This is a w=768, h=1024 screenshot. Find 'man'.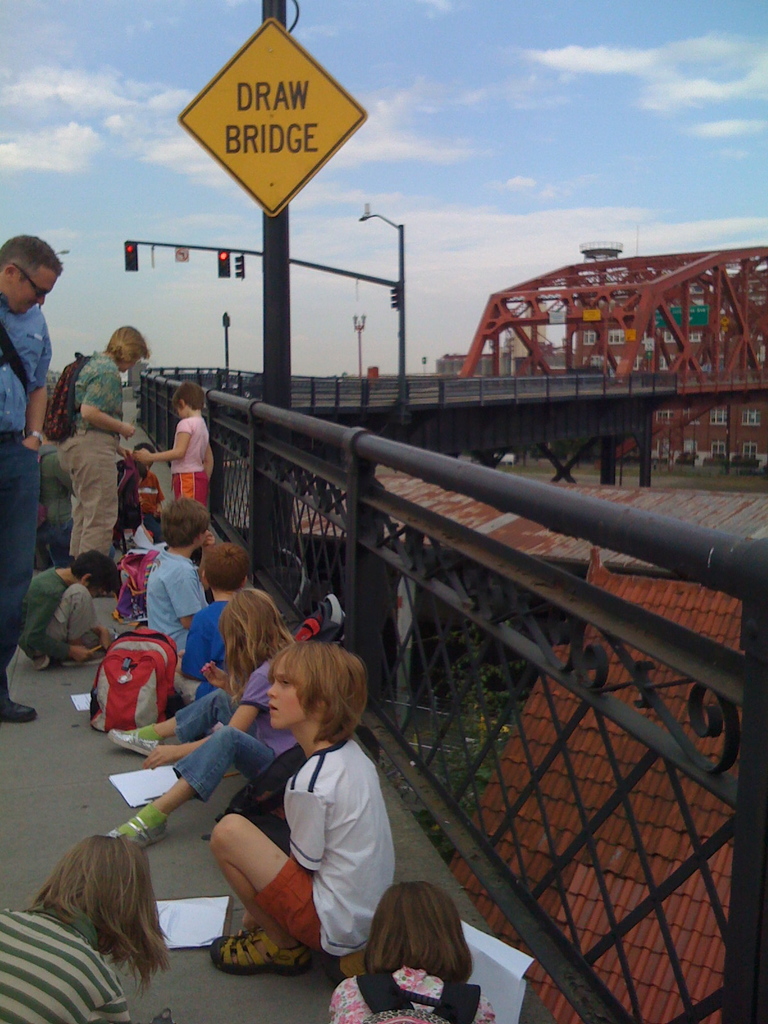
Bounding box: (left=0, top=234, right=60, bottom=725).
